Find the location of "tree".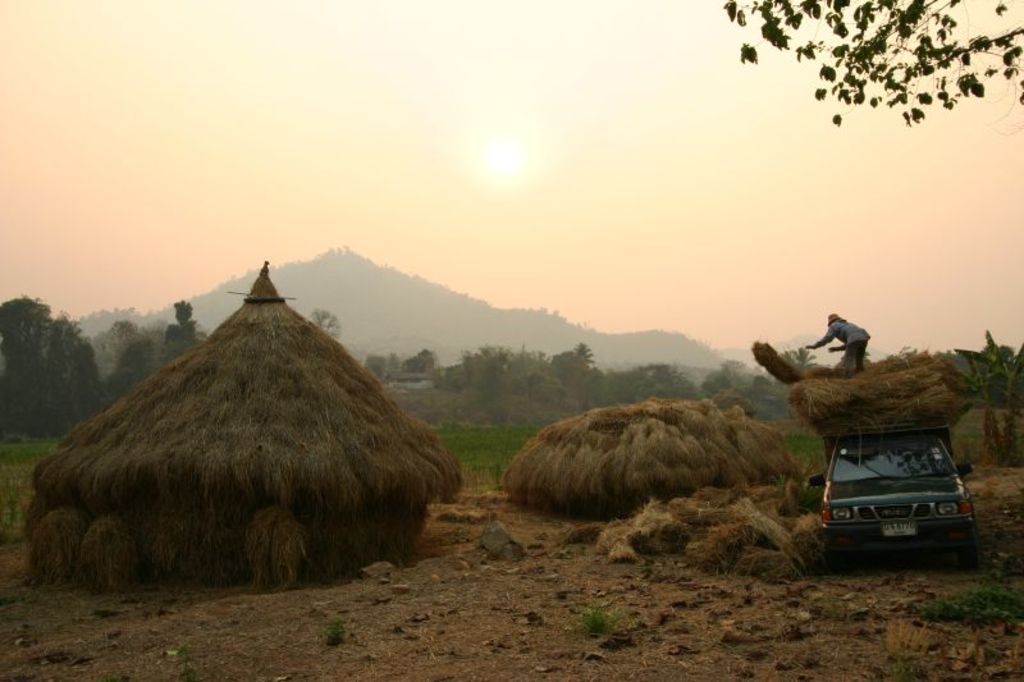
Location: locate(104, 337, 163, 404).
